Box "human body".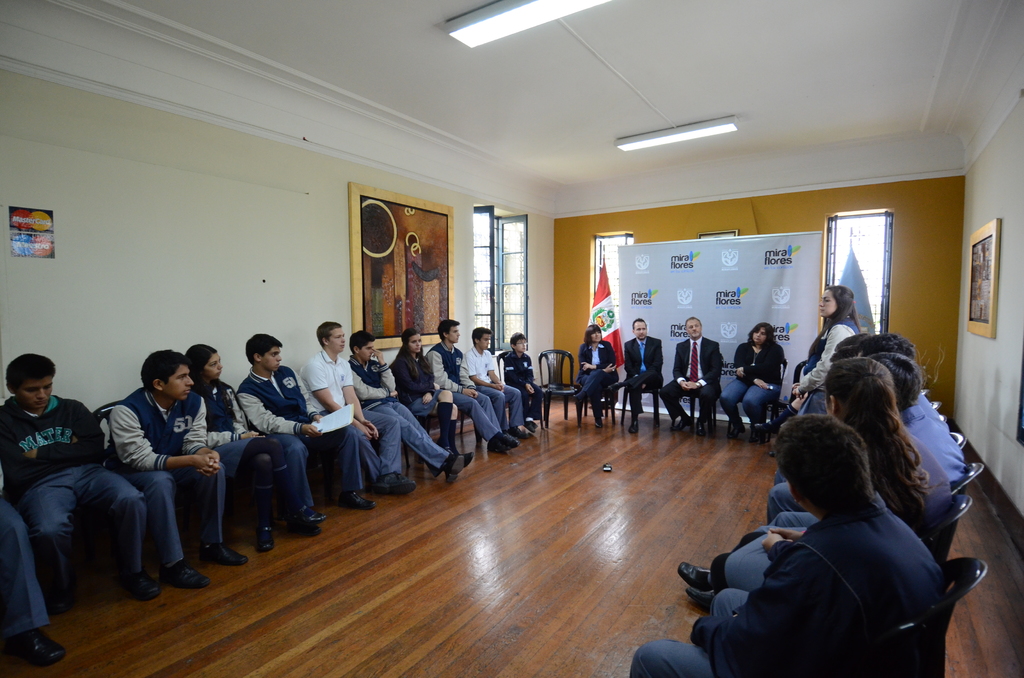
[left=766, top=405, right=975, bottom=529].
